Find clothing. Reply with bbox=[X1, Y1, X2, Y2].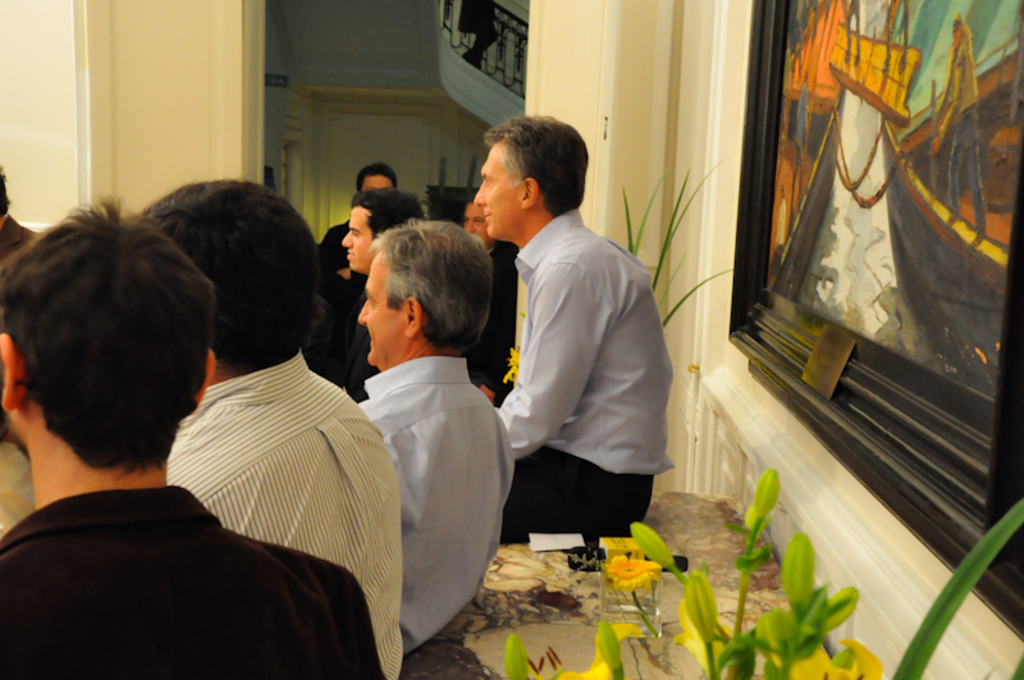
bbox=[347, 351, 518, 652].
